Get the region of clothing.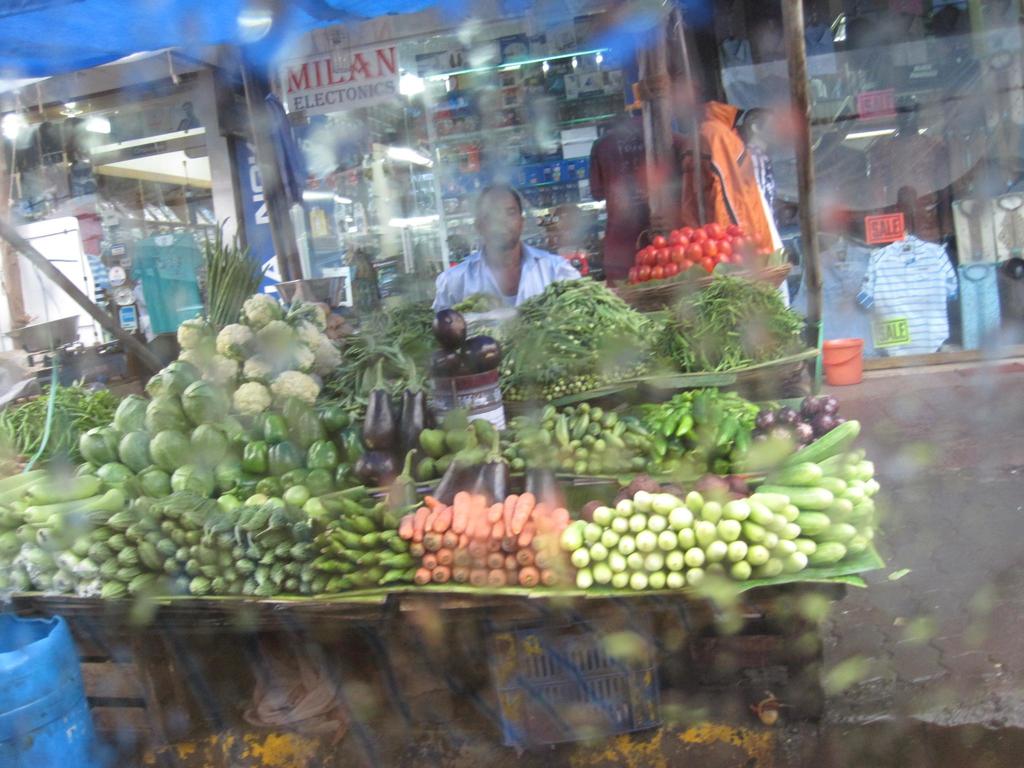
crop(592, 127, 654, 278).
